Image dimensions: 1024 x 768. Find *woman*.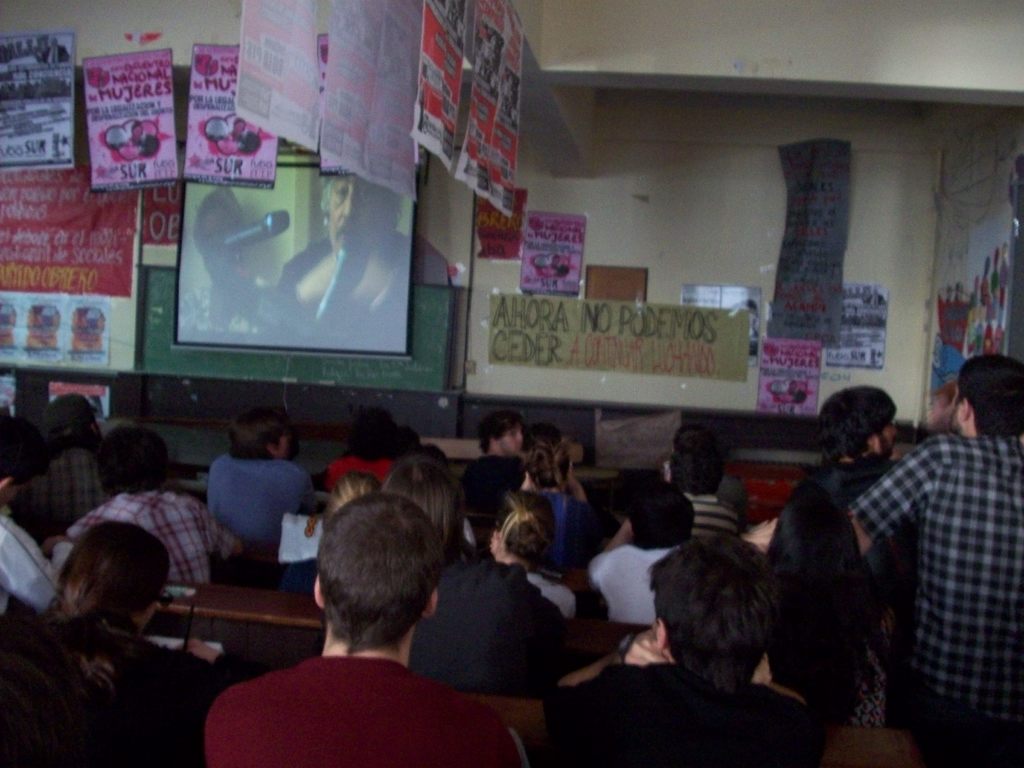
pyautogui.locateOnScreen(514, 423, 586, 505).
